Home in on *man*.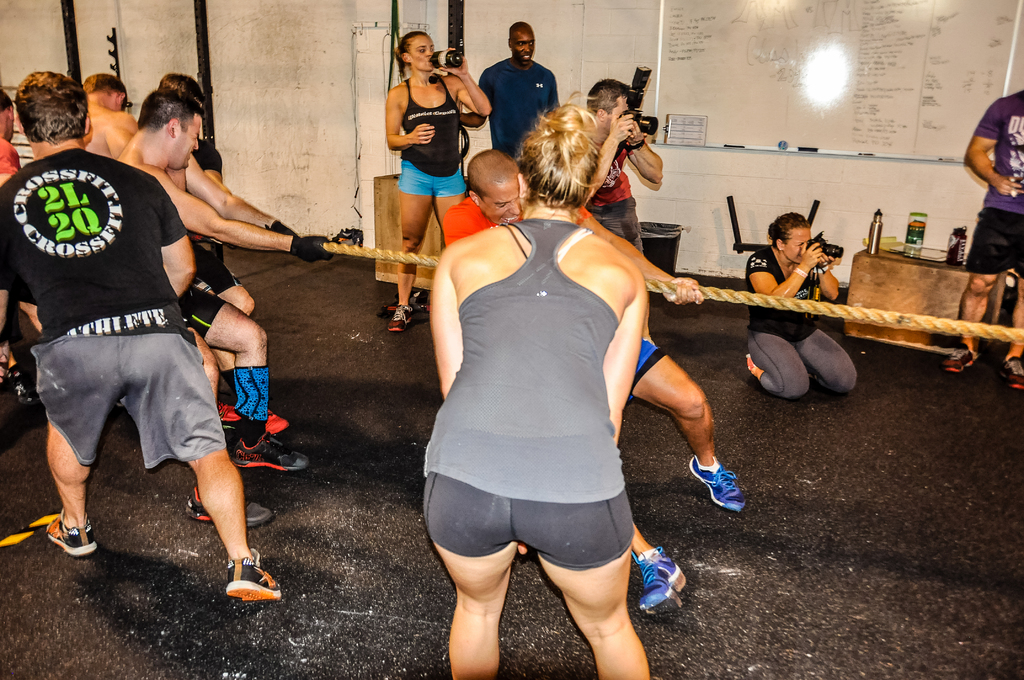
Homed in at select_region(441, 151, 751, 621).
